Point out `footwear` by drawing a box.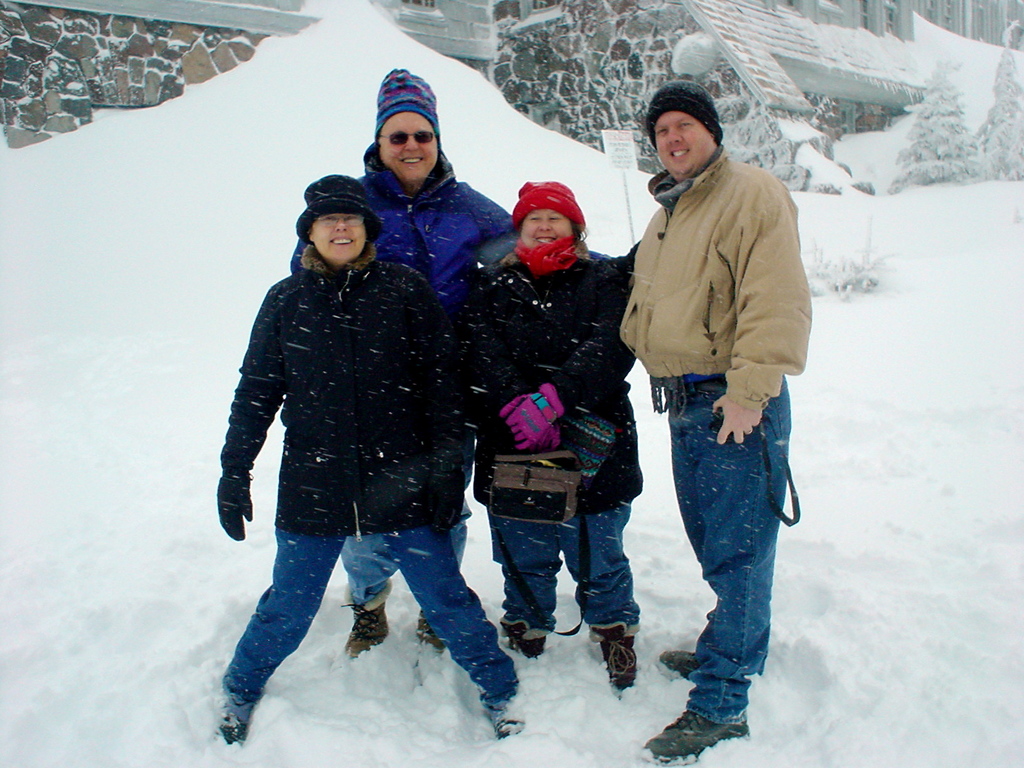
bbox(643, 713, 757, 765).
